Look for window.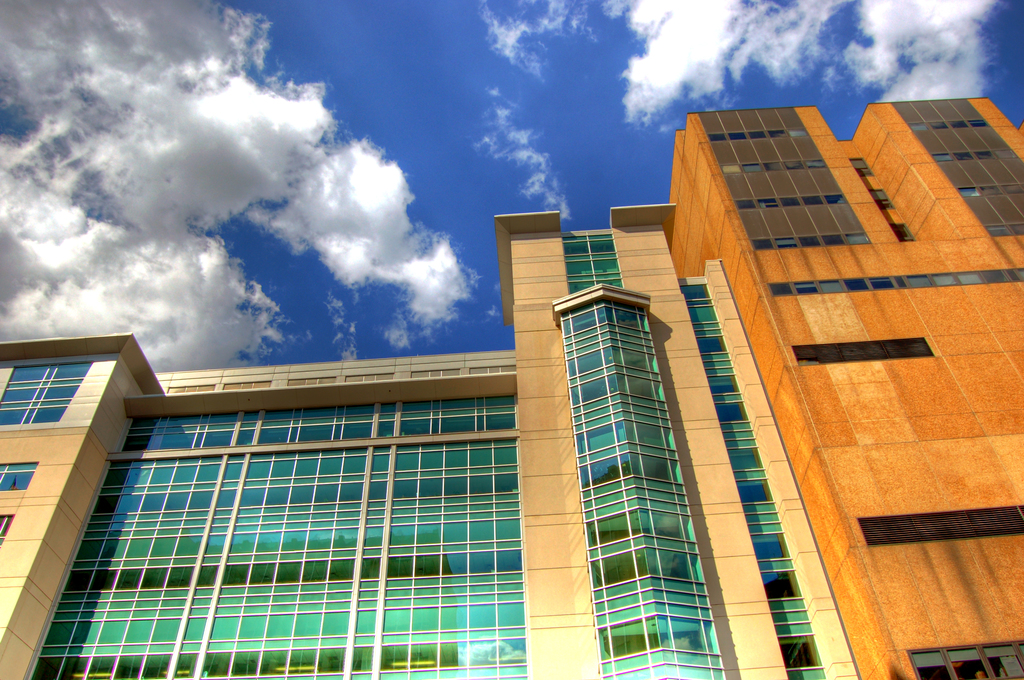
Found: bbox=(680, 280, 824, 679).
